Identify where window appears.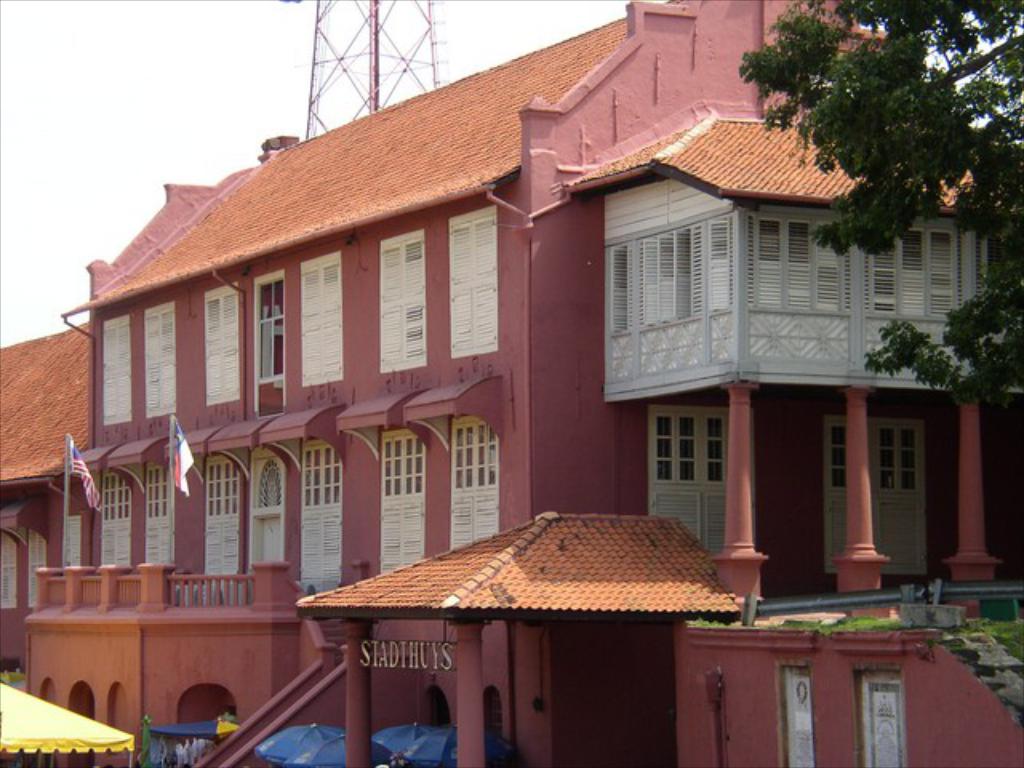
Appears at <region>448, 418, 502, 552</region>.
